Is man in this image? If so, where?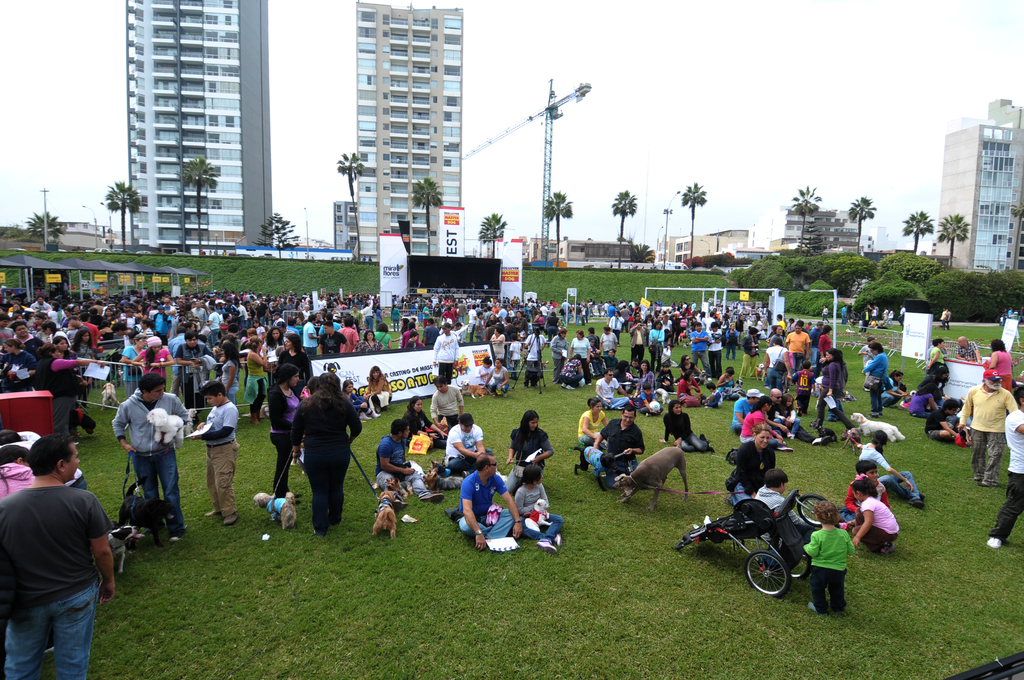
Yes, at 959 371 1015 476.
